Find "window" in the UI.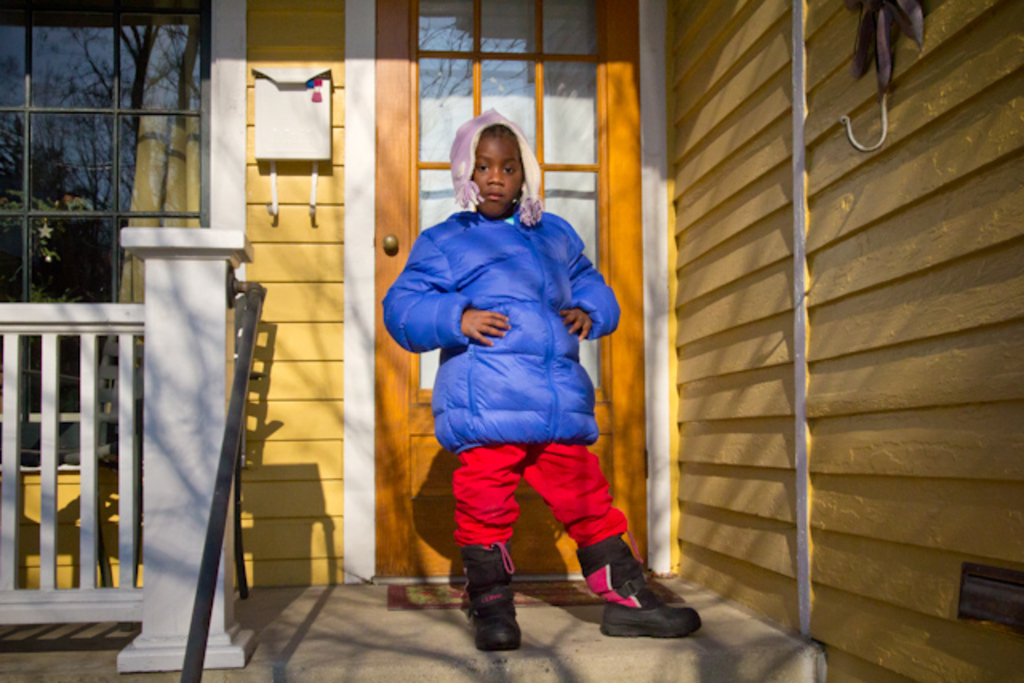
UI element at x1=11 y1=269 x2=150 y2=561.
